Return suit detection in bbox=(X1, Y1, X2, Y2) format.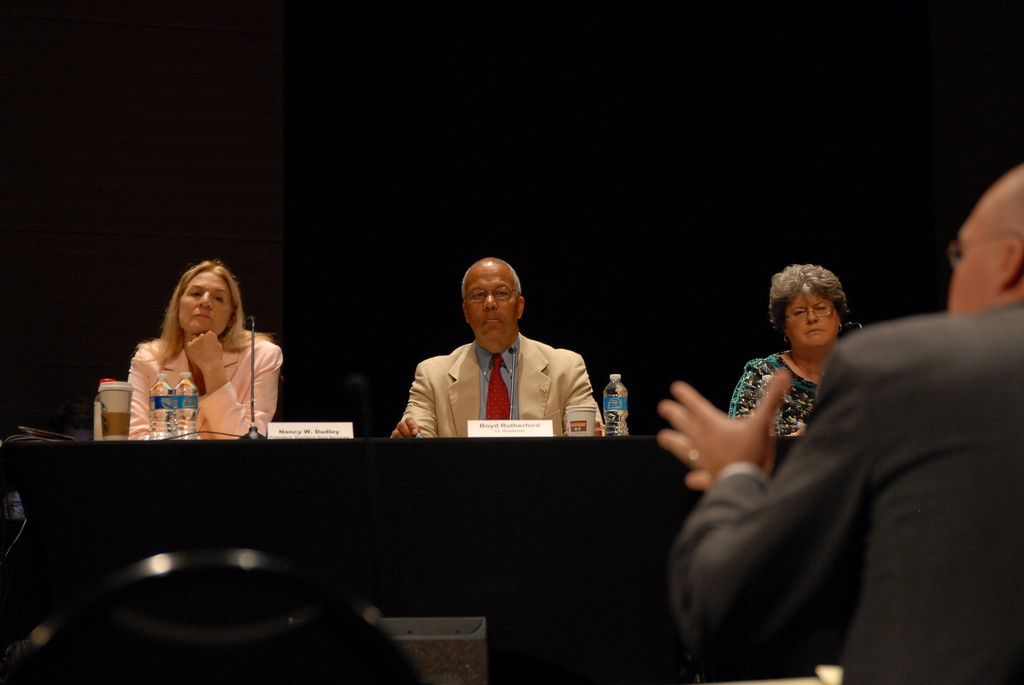
bbox=(396, 332, 605, 433).
